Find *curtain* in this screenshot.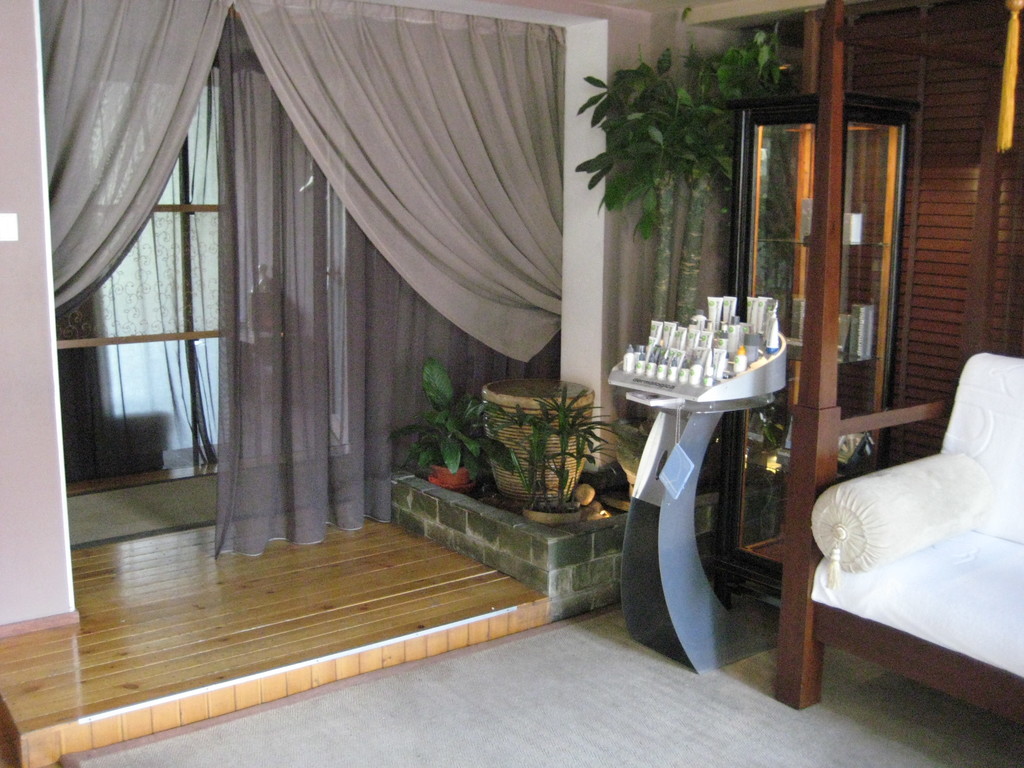
The bounding box for *curtain* is {"left": 37, "top": 0, "right": 565, "bottom": 566}.
